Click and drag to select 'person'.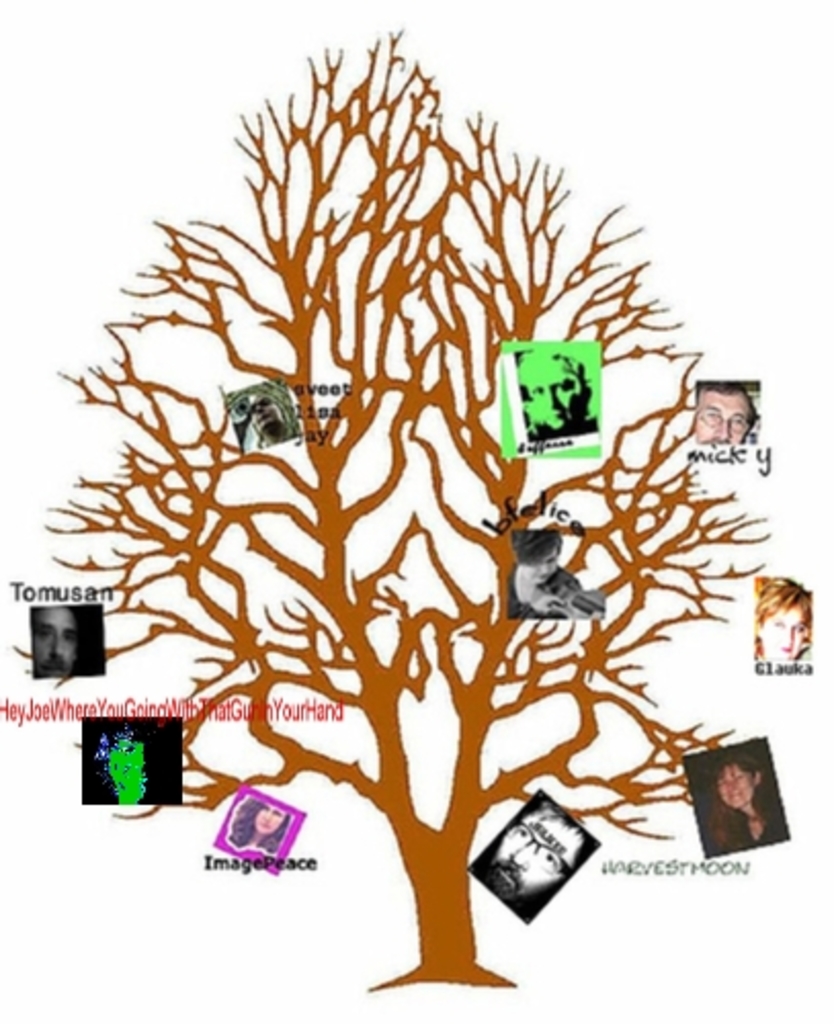
Selection: pyautogui.locateOnScreen(225, 799, 291, 862).
